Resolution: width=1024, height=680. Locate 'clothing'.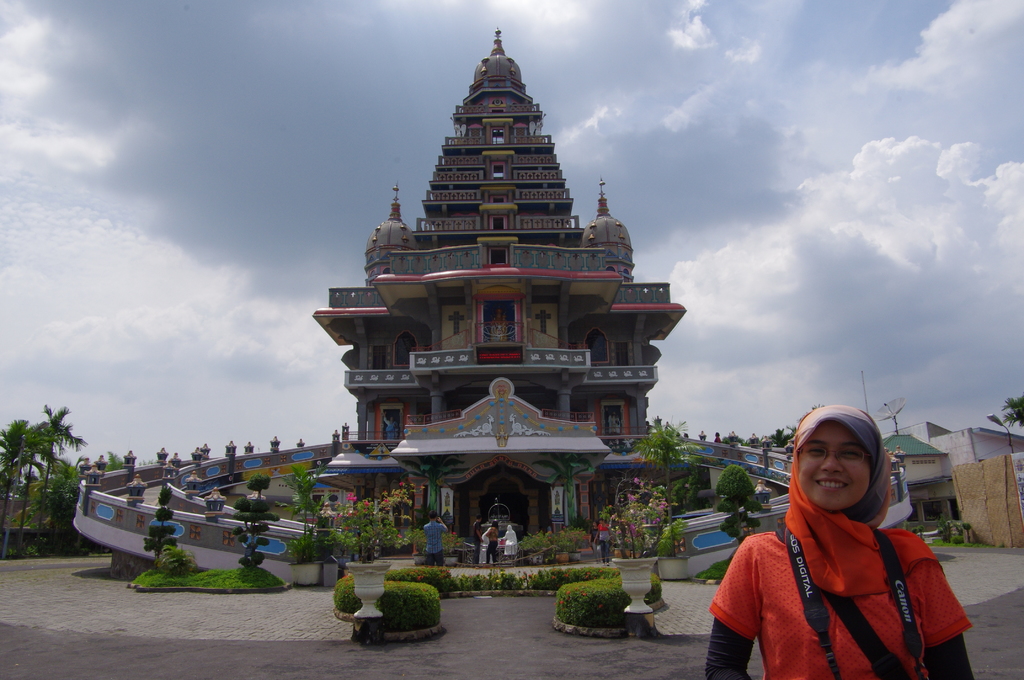
l=714, t=437, r=721, b=442.
